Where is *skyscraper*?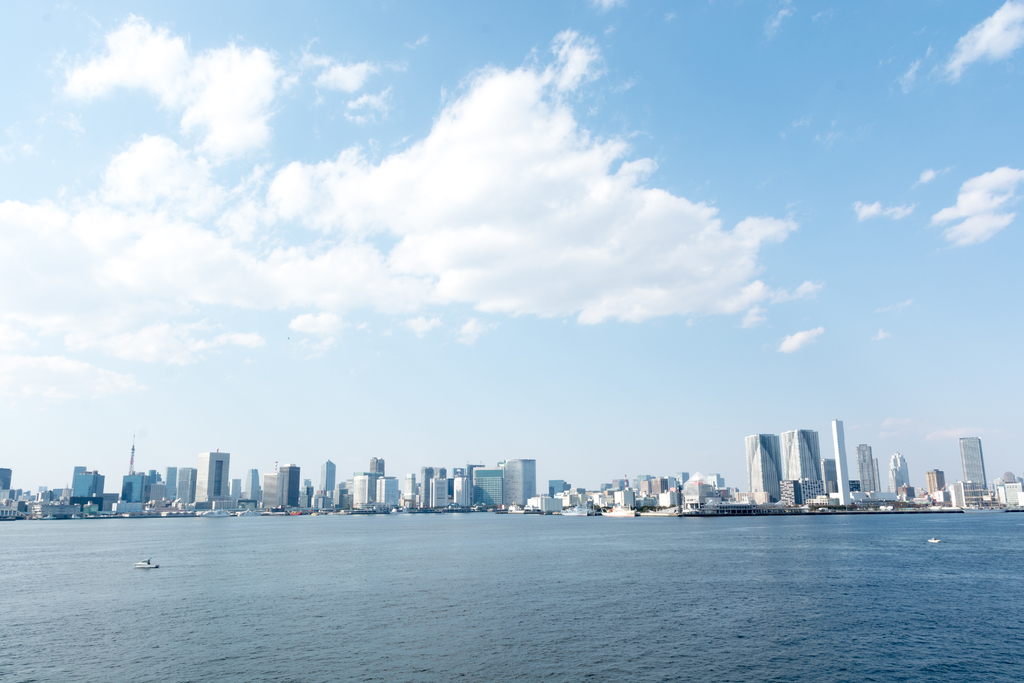
{"x1": 280, "y1": 461, "x2": 304, "y2": 507}.
